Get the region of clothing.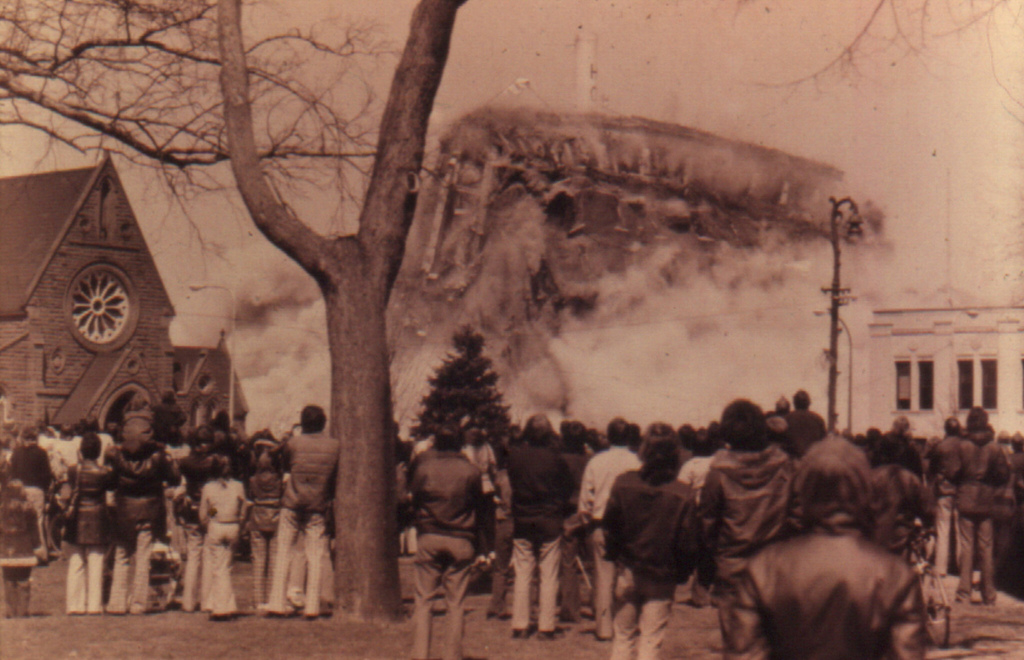
(7,440,51,560).
